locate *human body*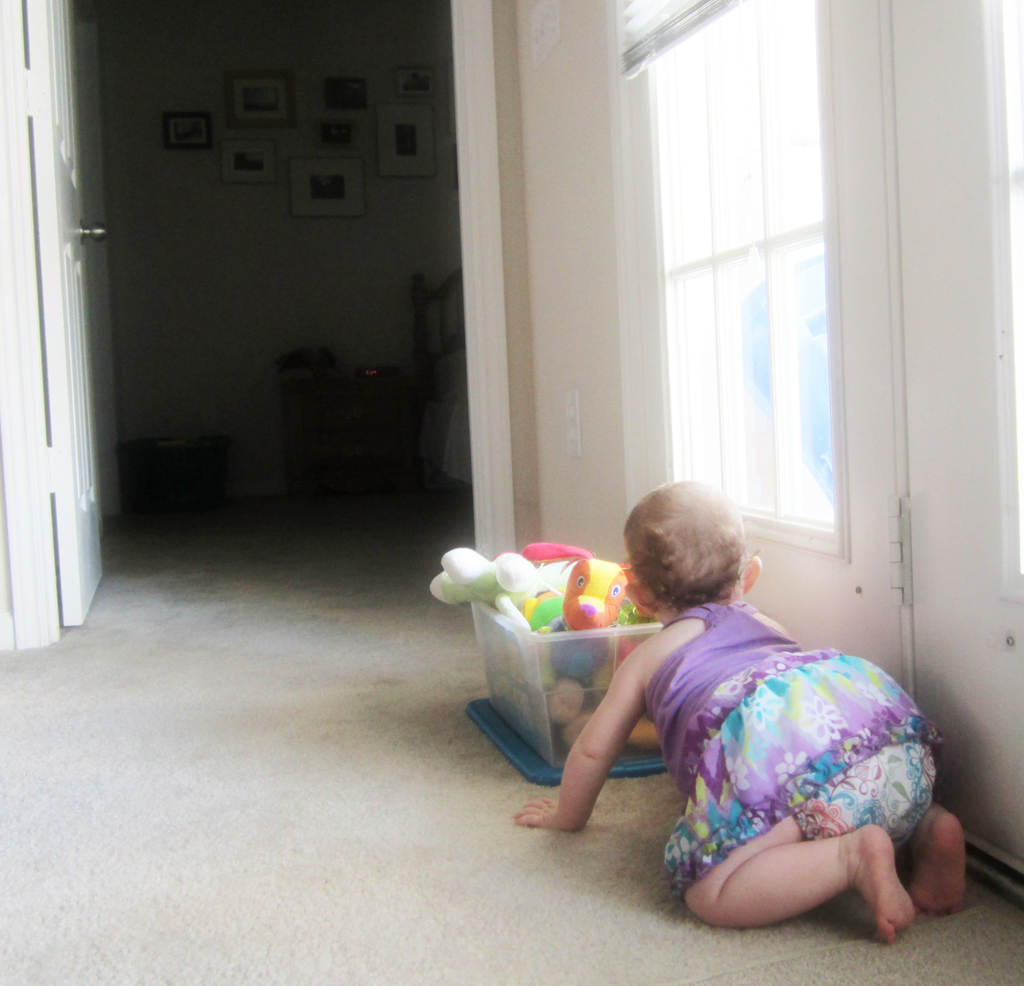
[583, 502, 945, 961]
